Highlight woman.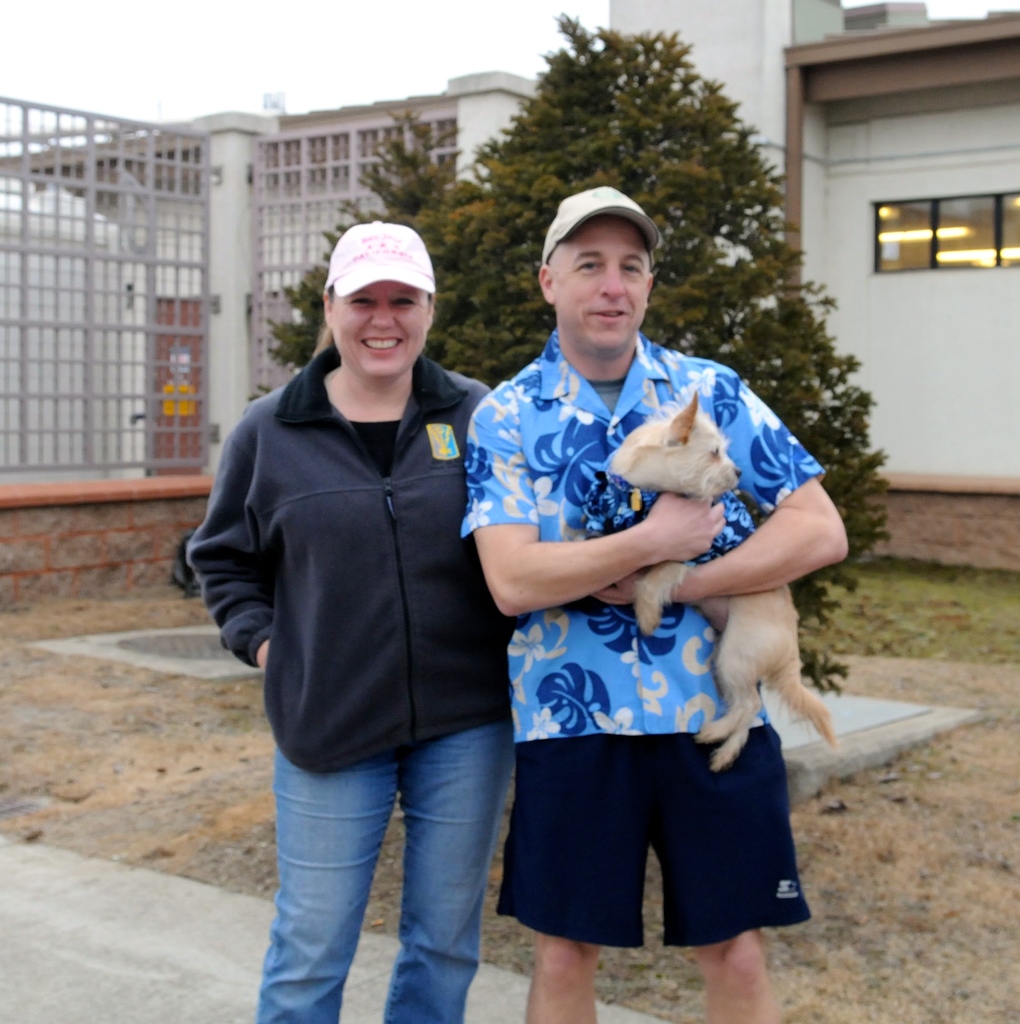
Highlighted region: [197, 202, 547, 1023].
